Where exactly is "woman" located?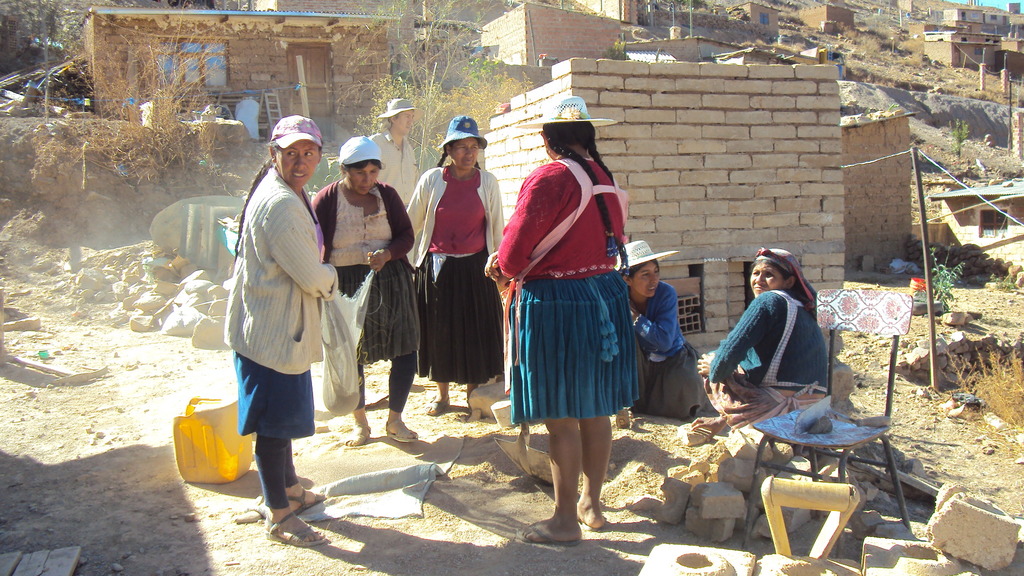
Its bounding box is left=616, top=238, right=691, bottom=426.
